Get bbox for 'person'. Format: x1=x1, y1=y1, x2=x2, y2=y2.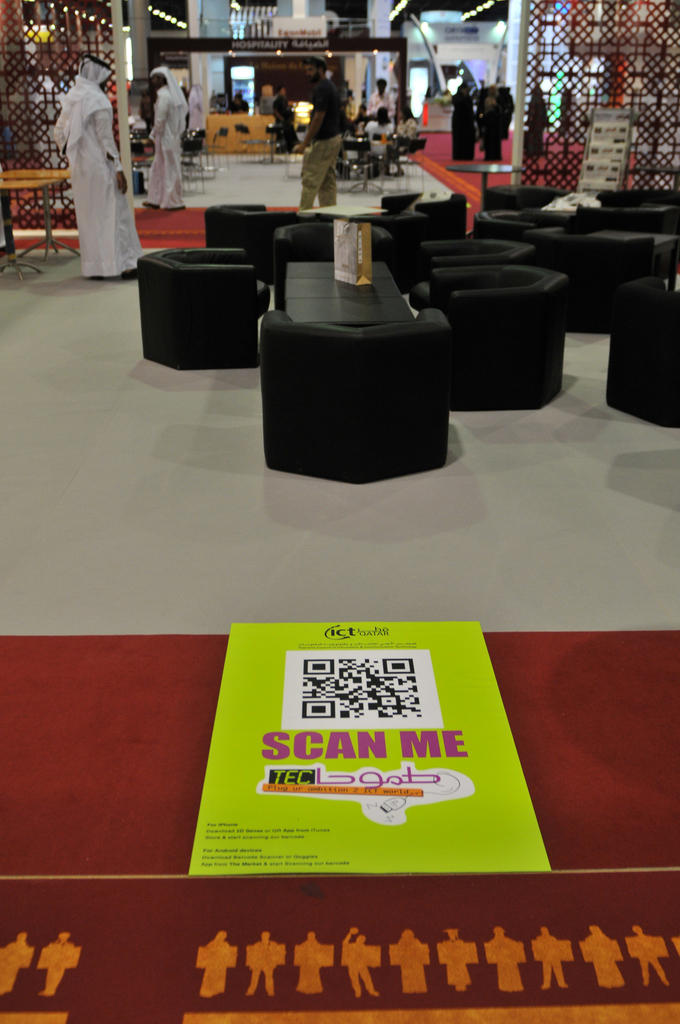
x1=0, y1=931, x2=31, y2=998.
